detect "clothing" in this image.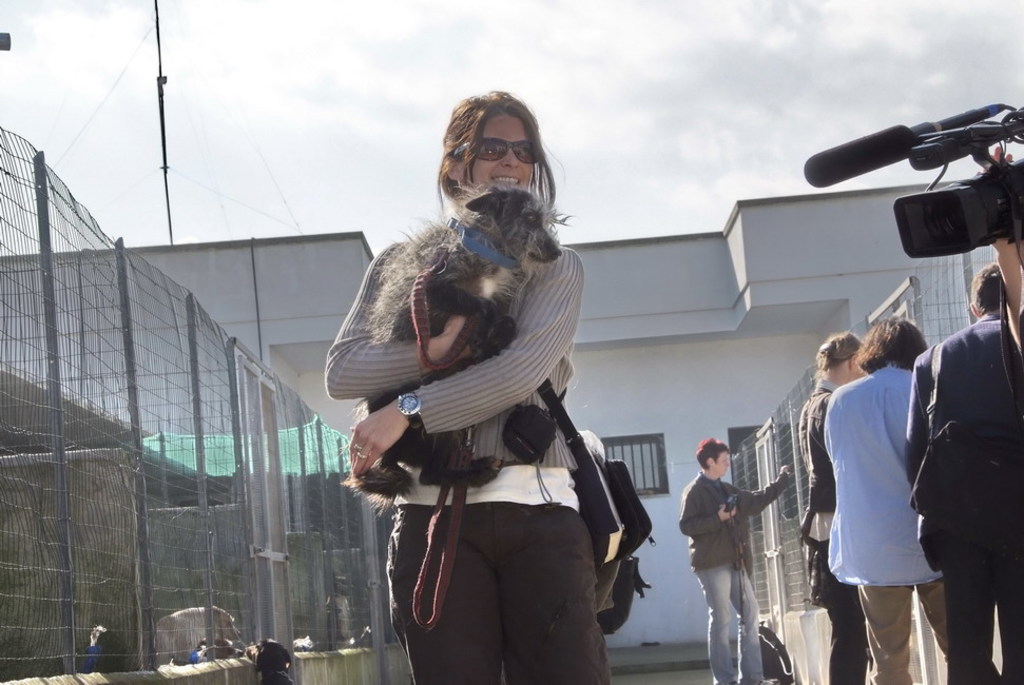
Detection: (x1=819, y1=357, x2=933, y2=684).
